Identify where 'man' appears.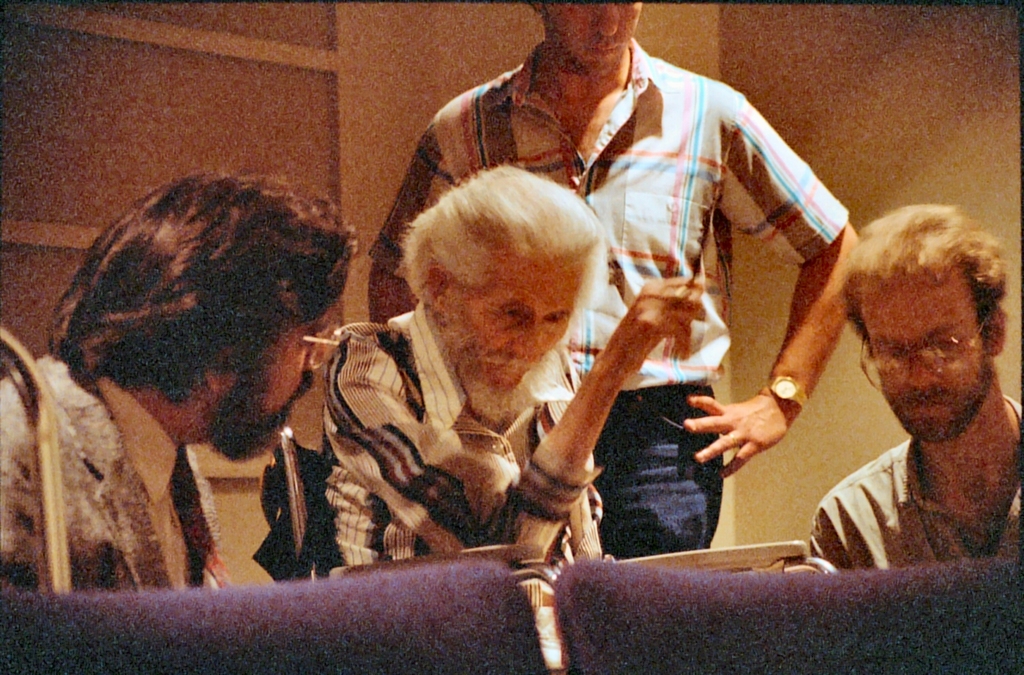
Appears at <region>369, 0, 857, 561</region>.
